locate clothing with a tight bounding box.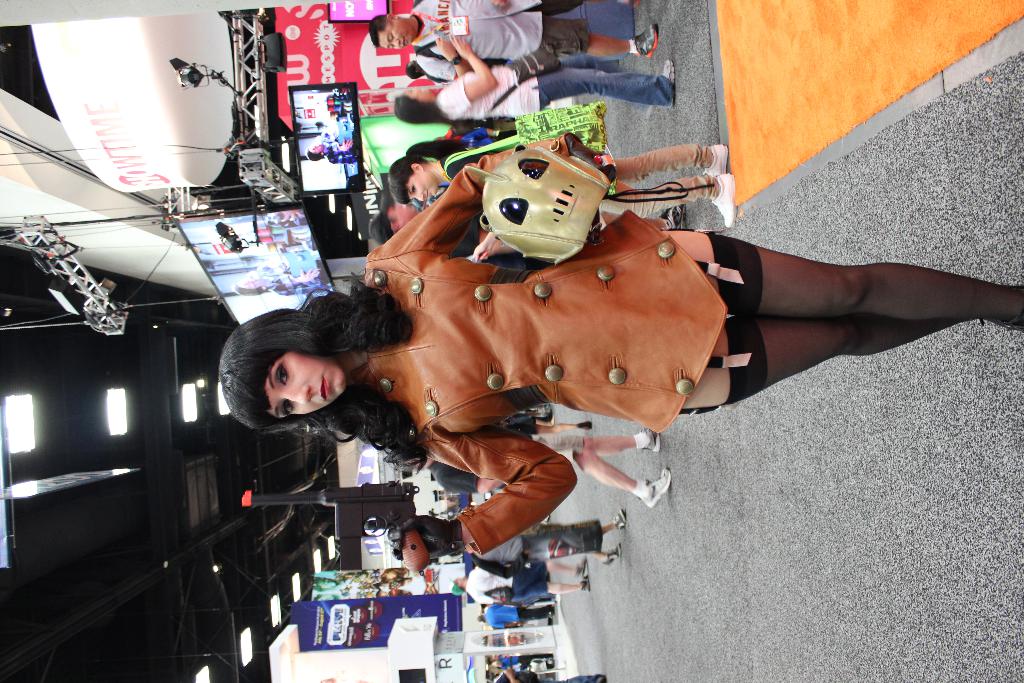
433 71 673 115.
